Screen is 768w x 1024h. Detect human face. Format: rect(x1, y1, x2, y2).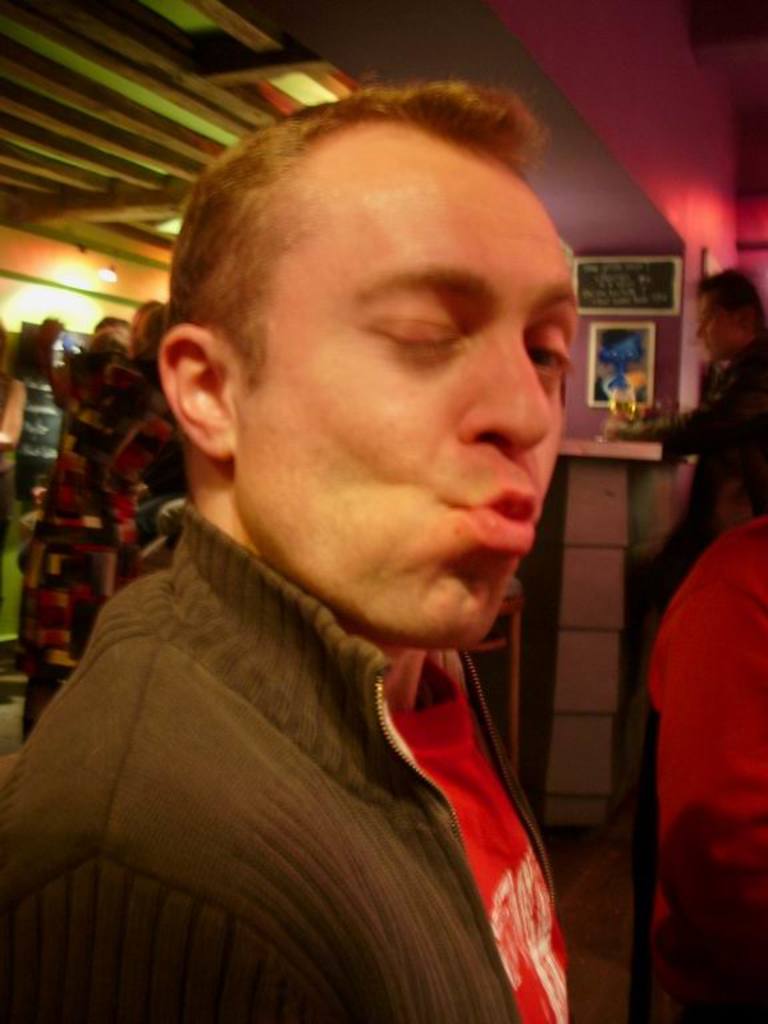
rect(237, 140, 580, 648).
